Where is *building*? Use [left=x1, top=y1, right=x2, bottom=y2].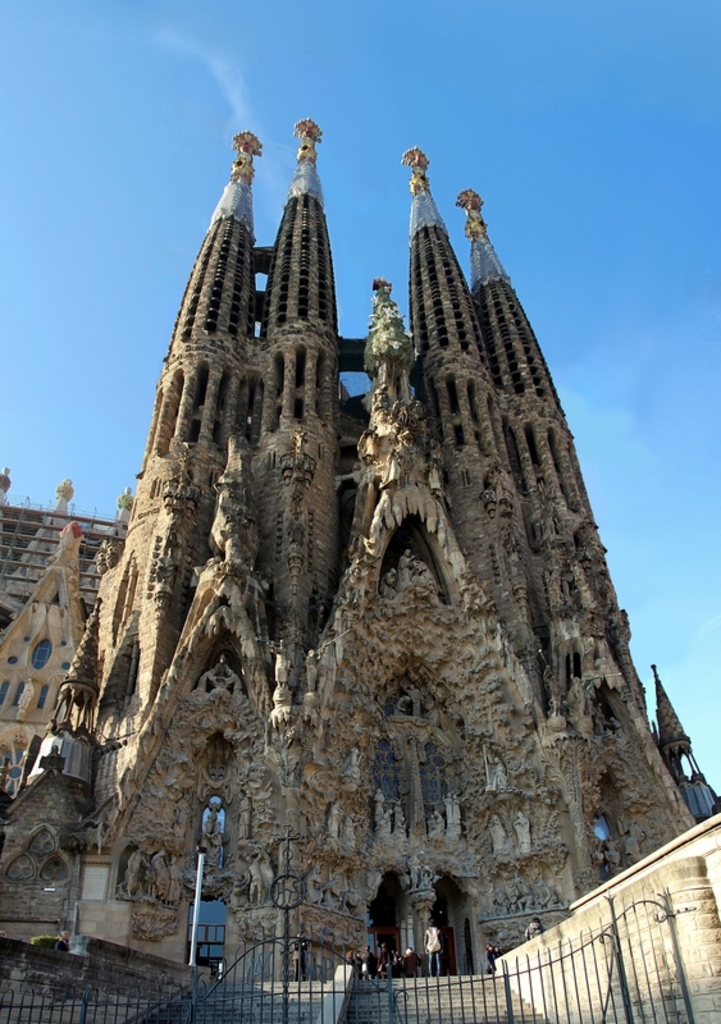
[left=0, top=113, right=720, bottom=1023].
